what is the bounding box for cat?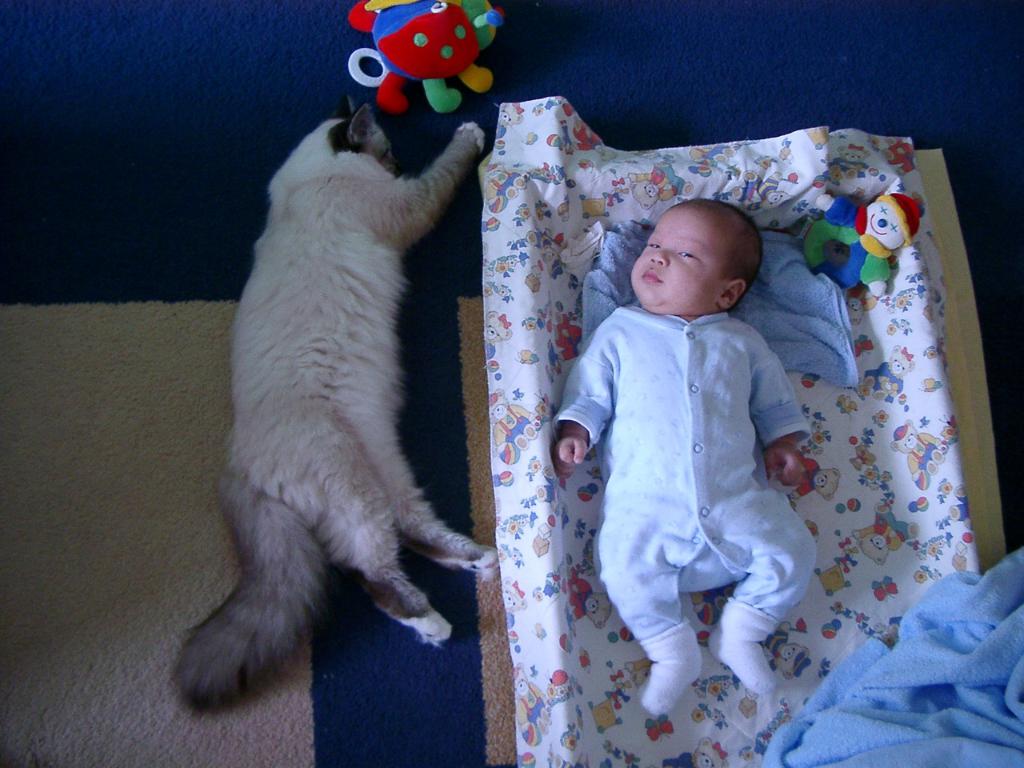
[163, 91, 501, 713].
